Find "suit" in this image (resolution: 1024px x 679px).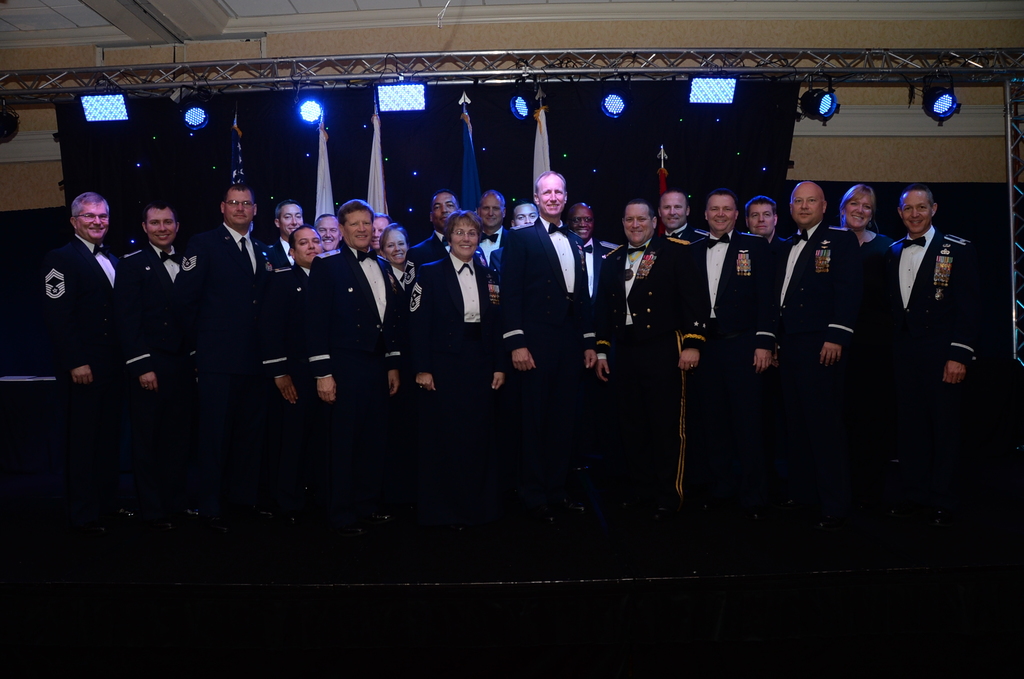
l=662, t=224, r=710, b=246.
